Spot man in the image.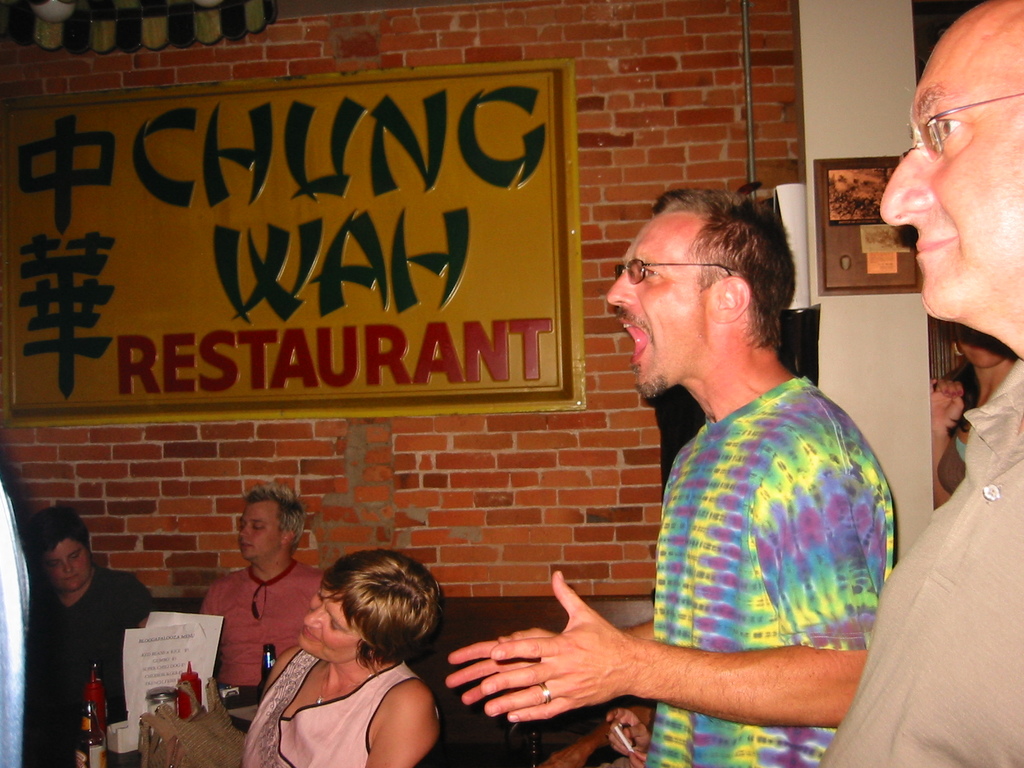
man found at bbox=(444, 188, 900, 767).
